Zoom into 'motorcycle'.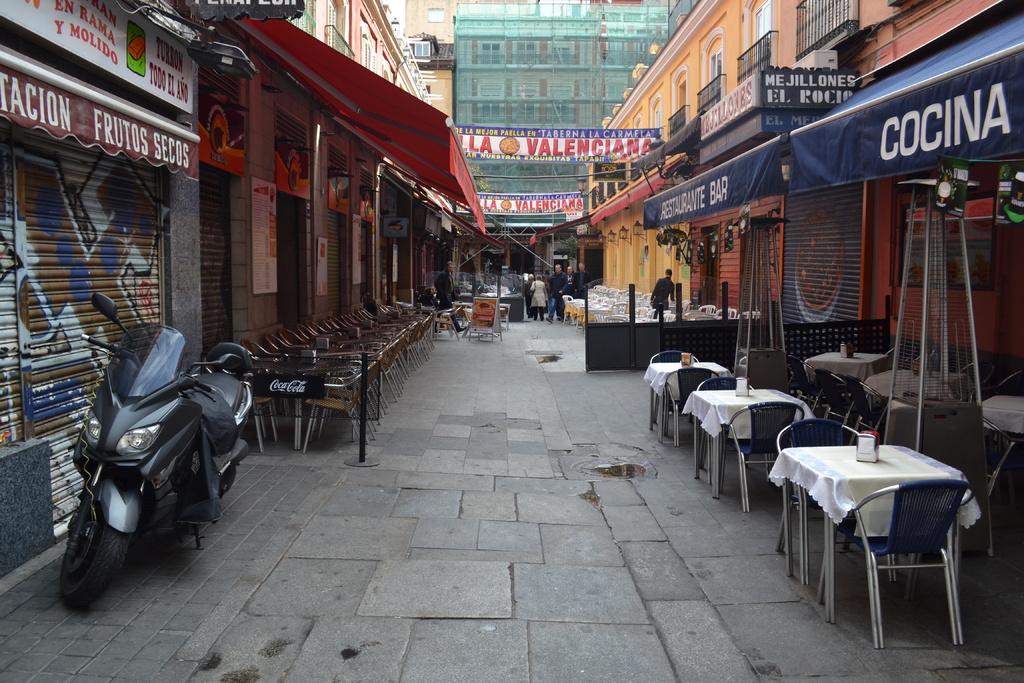
Zoom target: <box>40,325,244,613</box>.
